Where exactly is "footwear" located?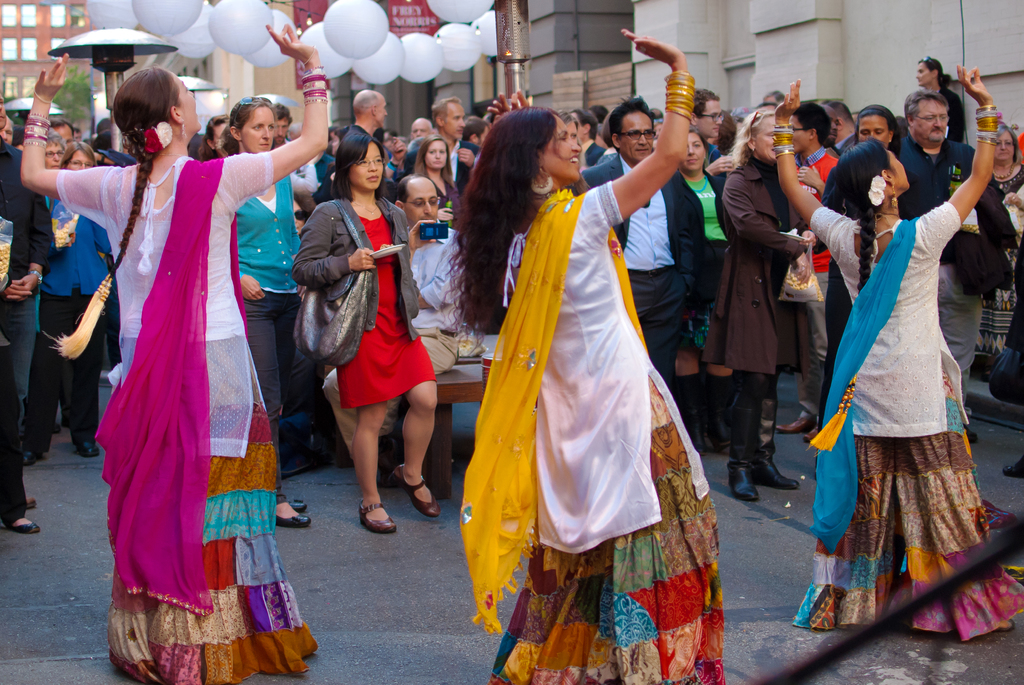
Its bounding box is <bbox>756, 448, 801, 487</bbox>.
